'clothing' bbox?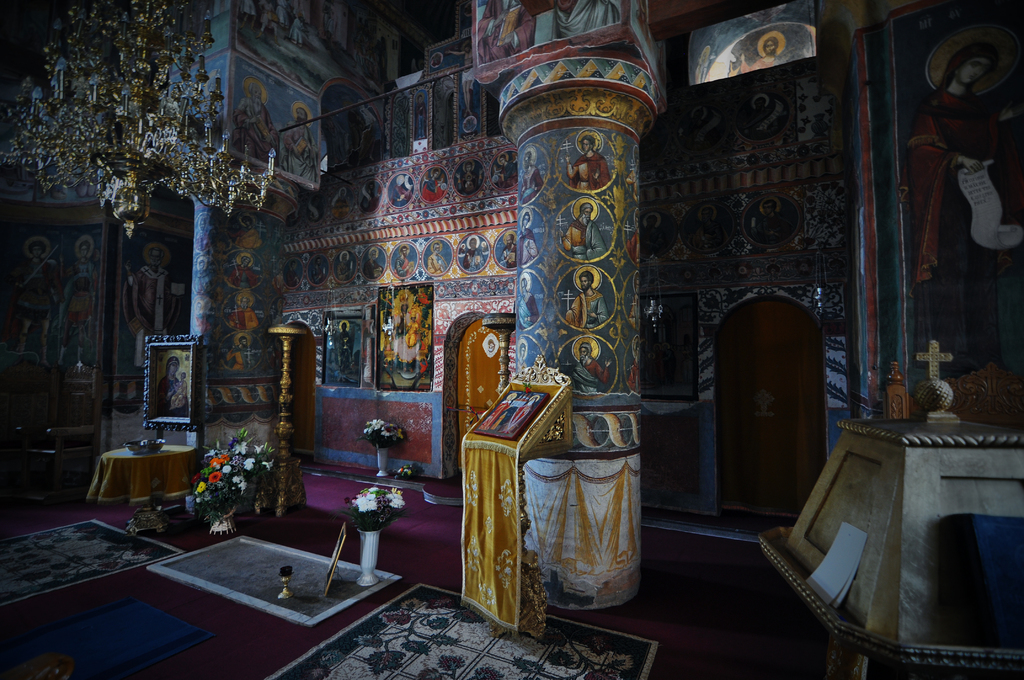
628,359,641,396
